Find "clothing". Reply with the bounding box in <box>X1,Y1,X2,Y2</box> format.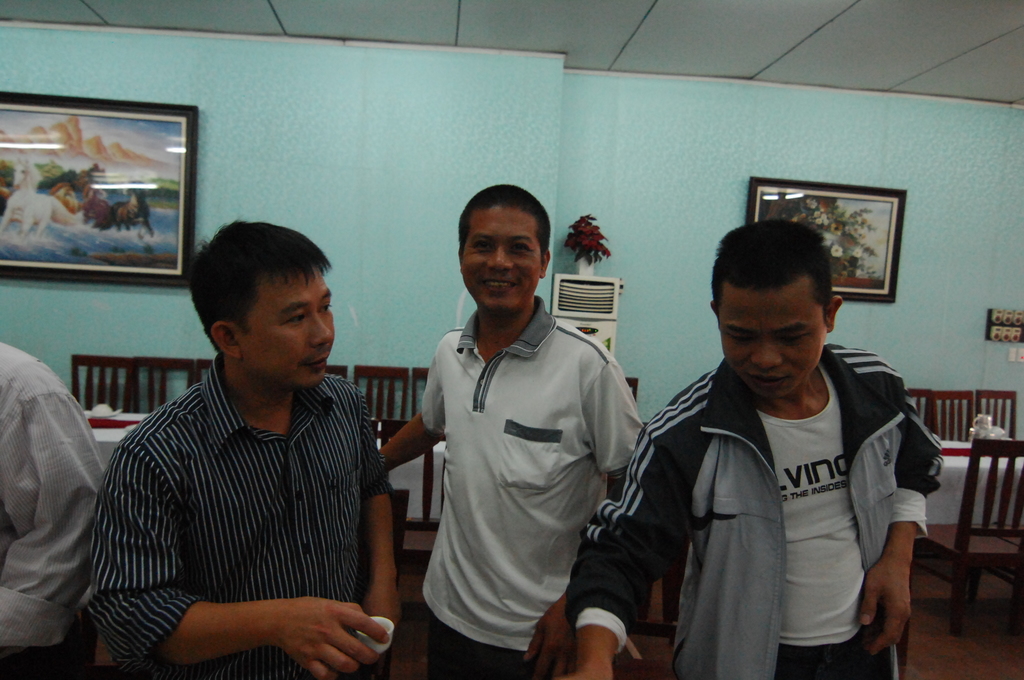
<box>0,347,136,679</box>.
